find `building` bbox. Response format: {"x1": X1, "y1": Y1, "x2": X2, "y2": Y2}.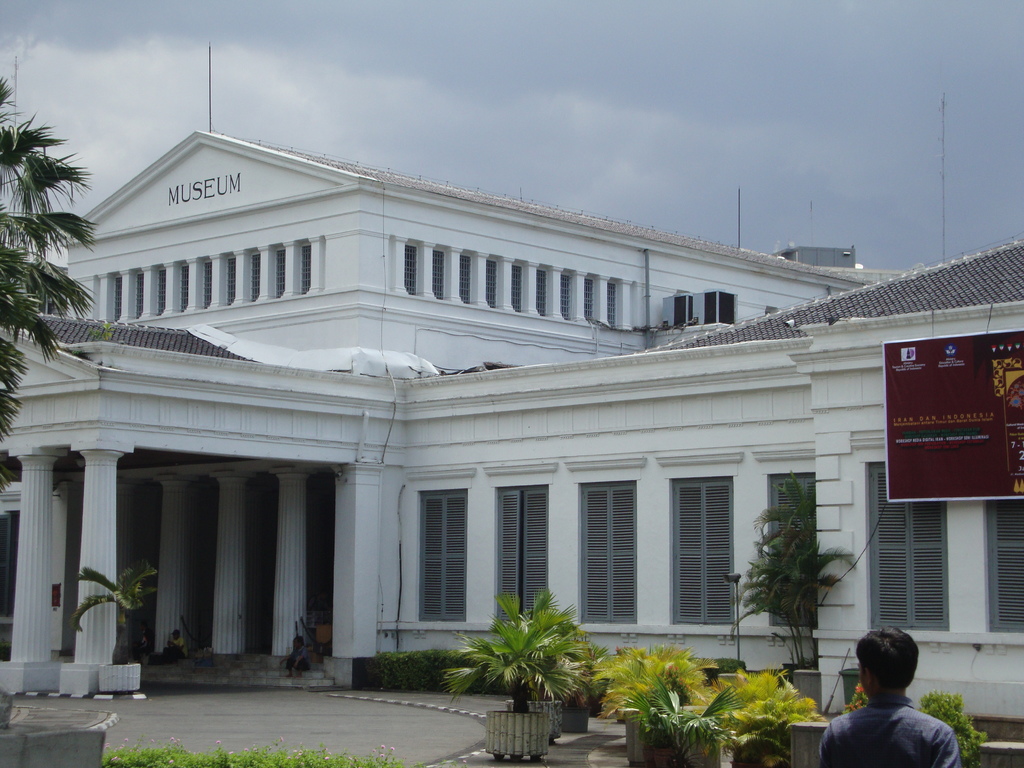
{"x1": 0, "y1": 36, "x2": 1023, "y2": 745}.
